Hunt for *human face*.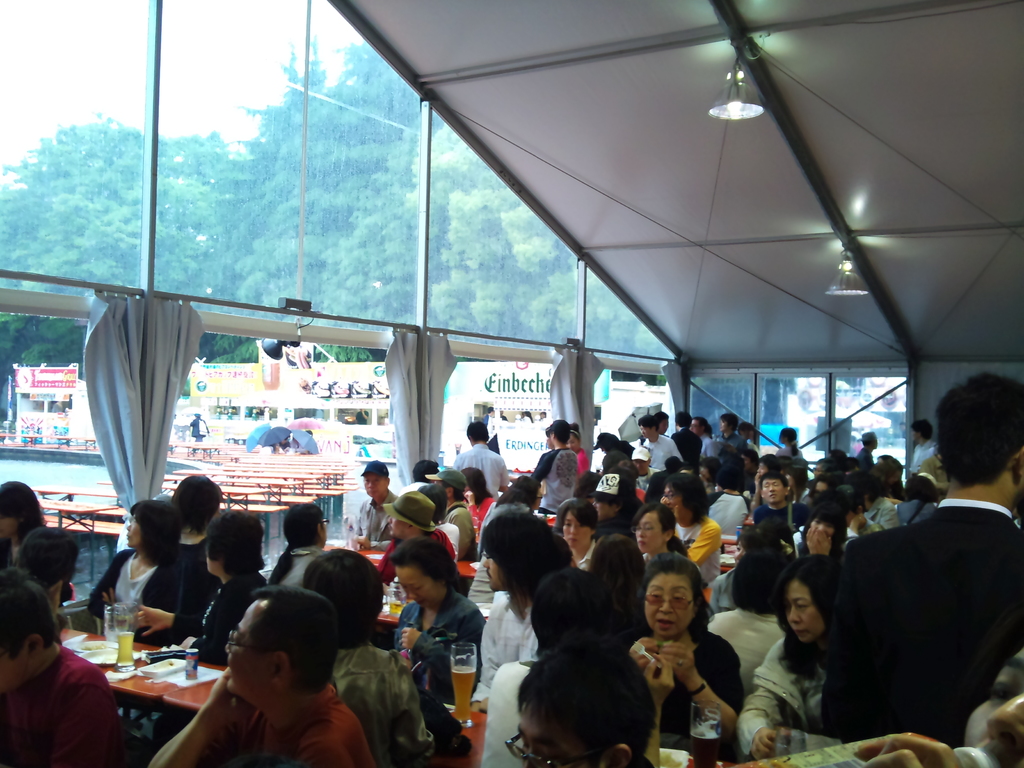
Hunted down at crop(765, 478, 785, 502).
